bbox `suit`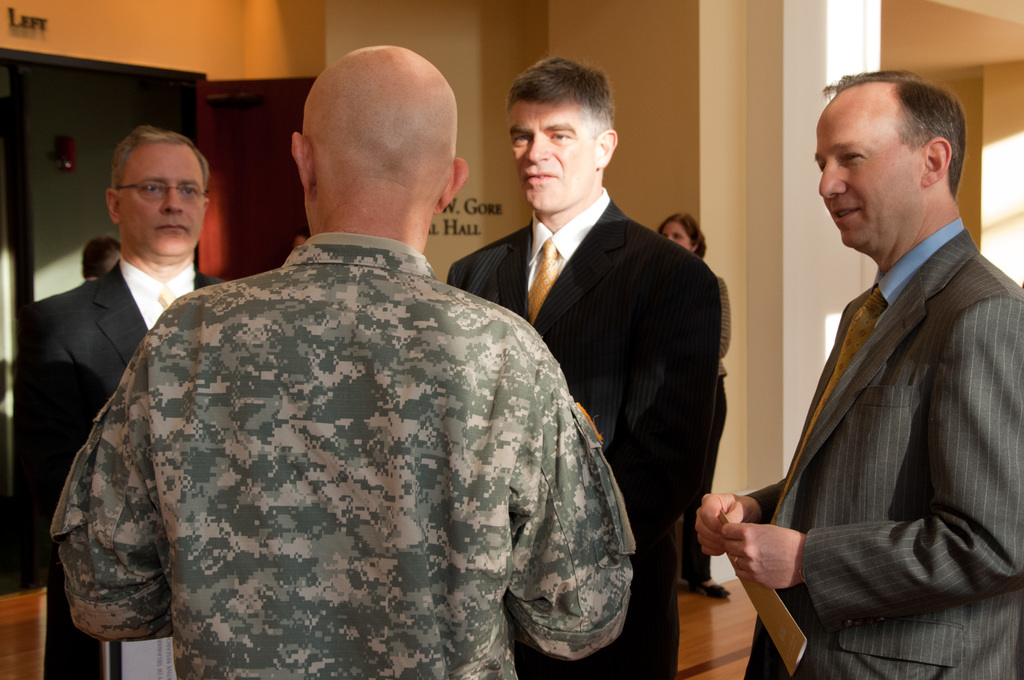
x1=756, y1=216, x2=1023, y2=679
